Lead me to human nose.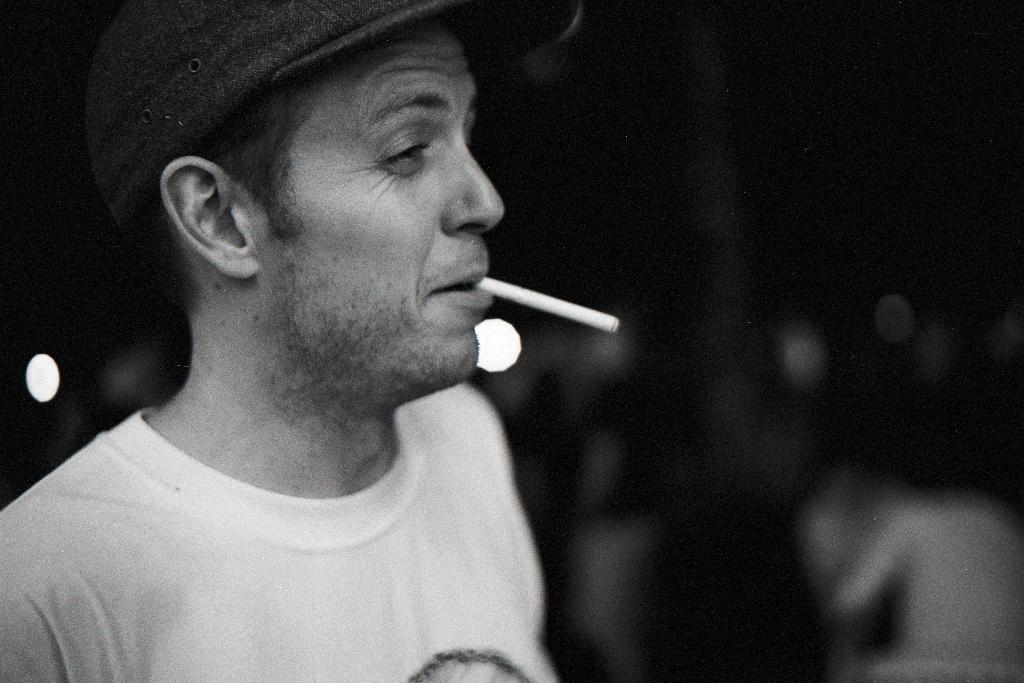
Lead to box(442, 135, 505, 240).
